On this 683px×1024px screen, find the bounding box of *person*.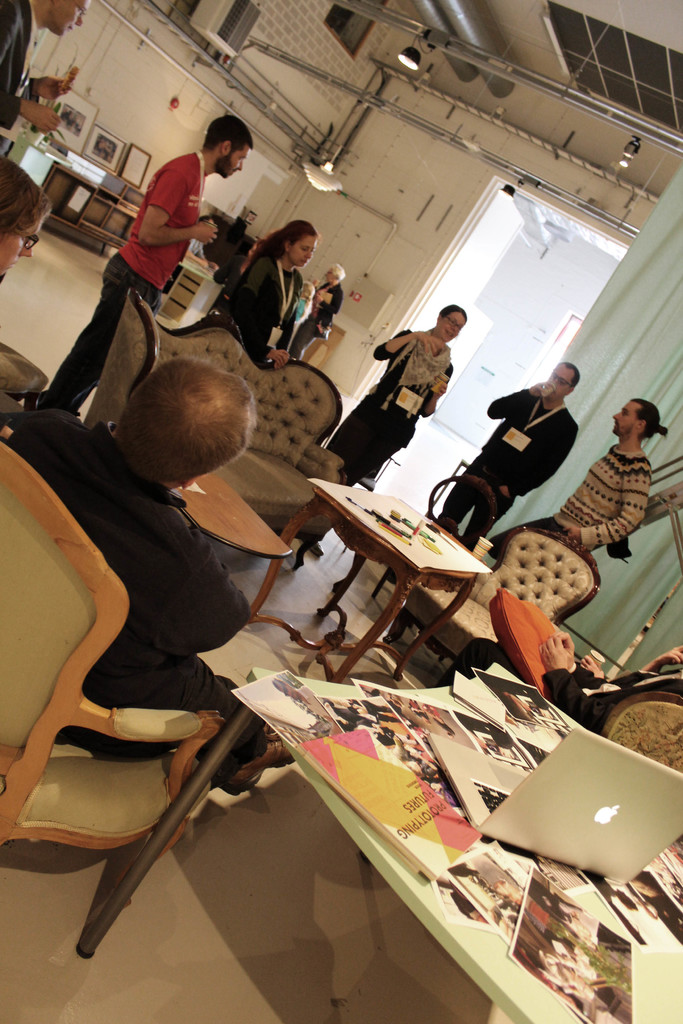
Bounding box: 220/216/320/367.
